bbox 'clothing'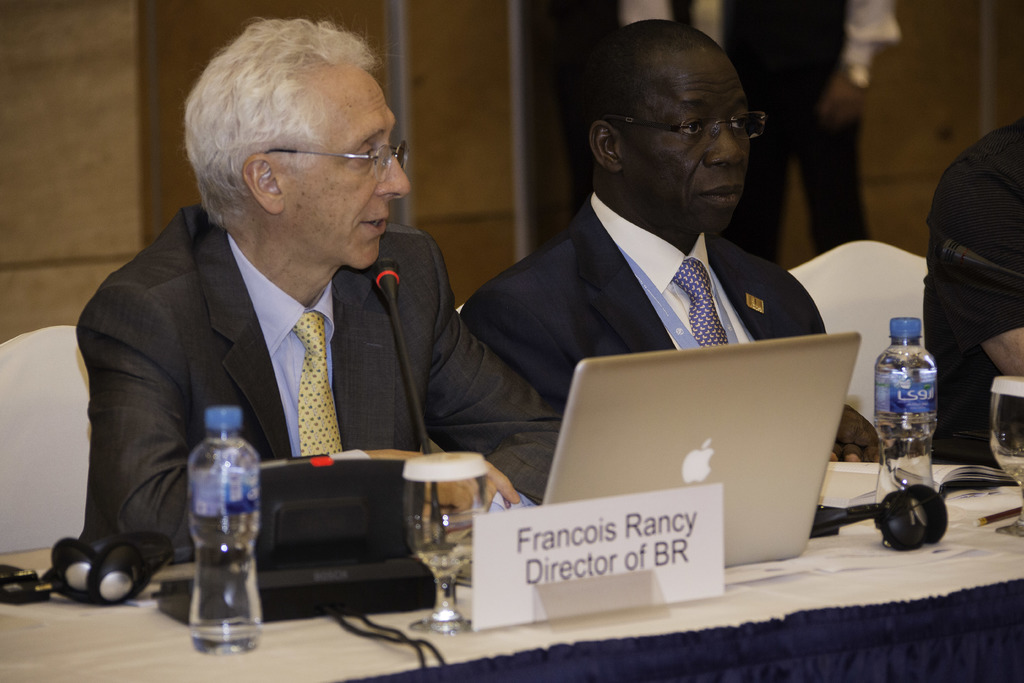
(461, 181, 832, 418)
